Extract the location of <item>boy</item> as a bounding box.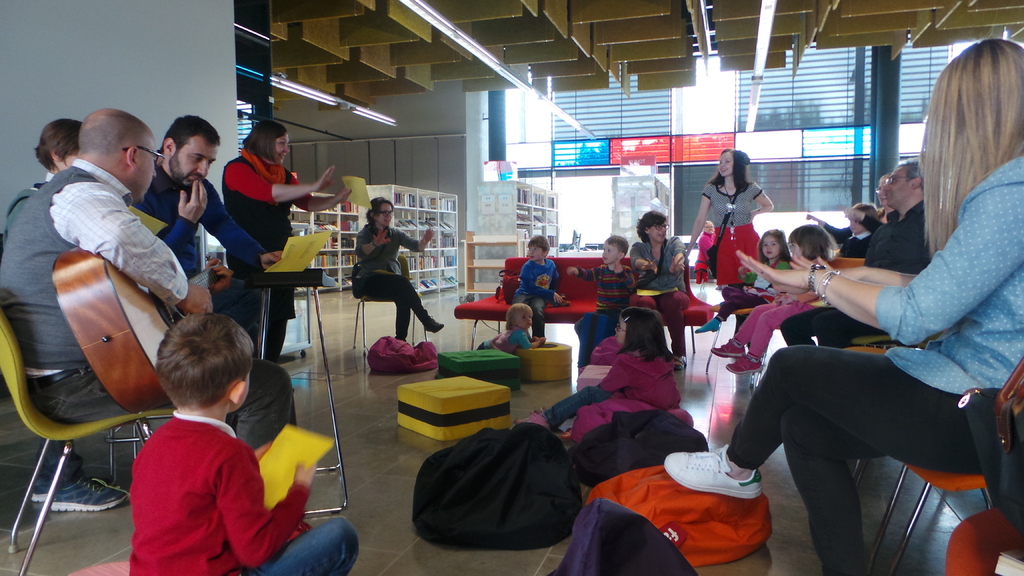
left=567, top=235, right=634, bottom=336.
